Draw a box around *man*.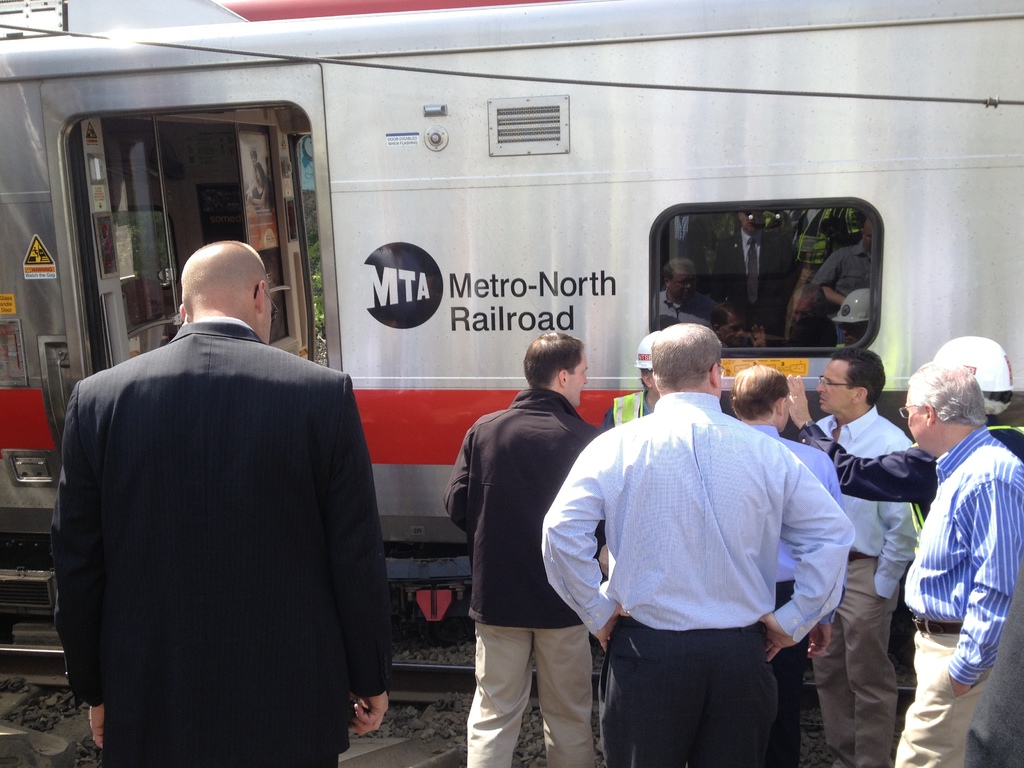
Rect(49, 242, 396, 767).
